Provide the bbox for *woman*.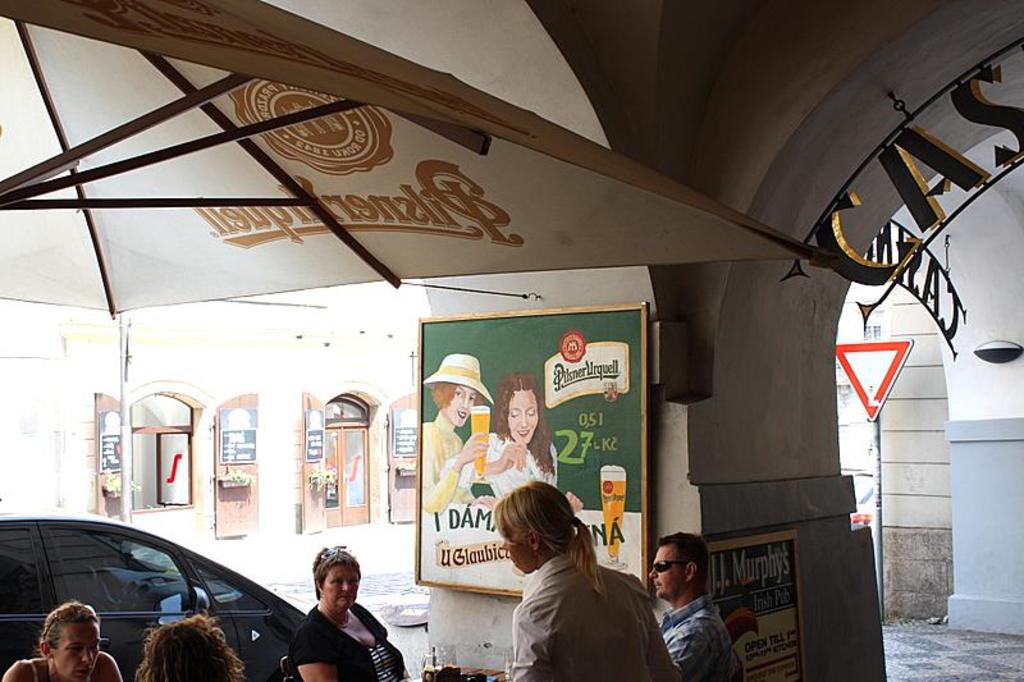
<bbox>292, 545, 413, 681</bbox>.
